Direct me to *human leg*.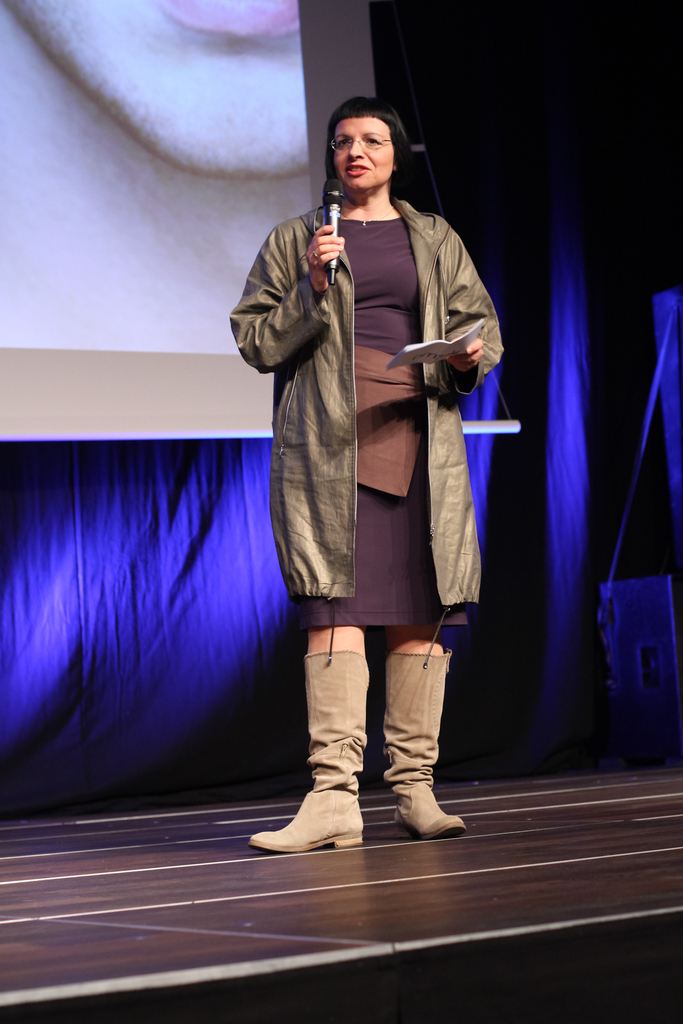
Direction: left=383, top=619, right=470, bottom=843.
